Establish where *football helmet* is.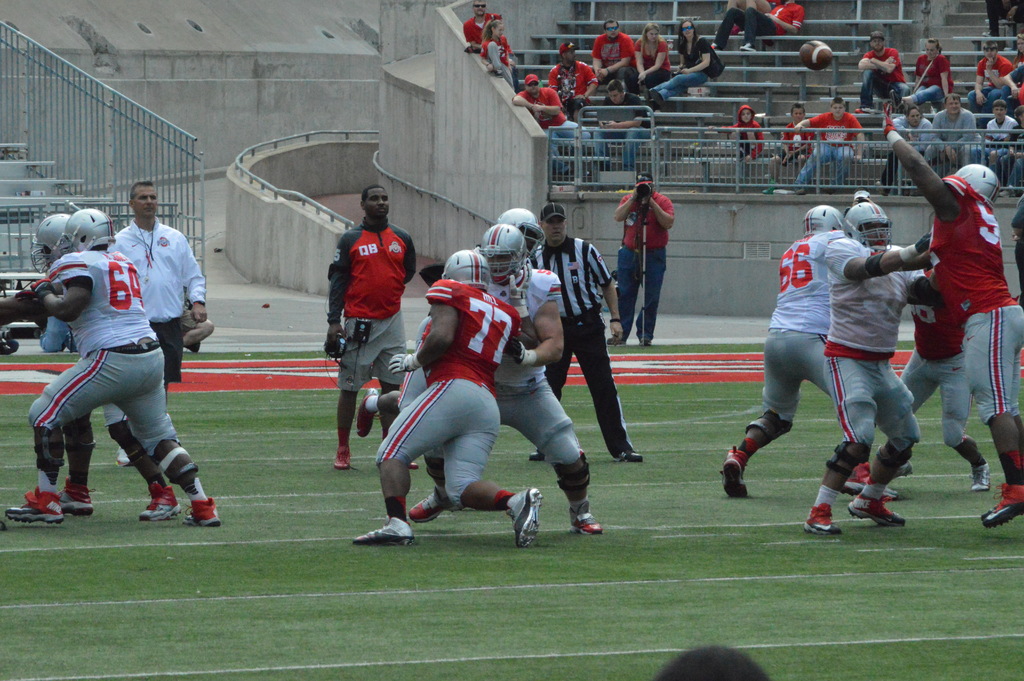
Established at bbox=(479, 223, 532, 280).
